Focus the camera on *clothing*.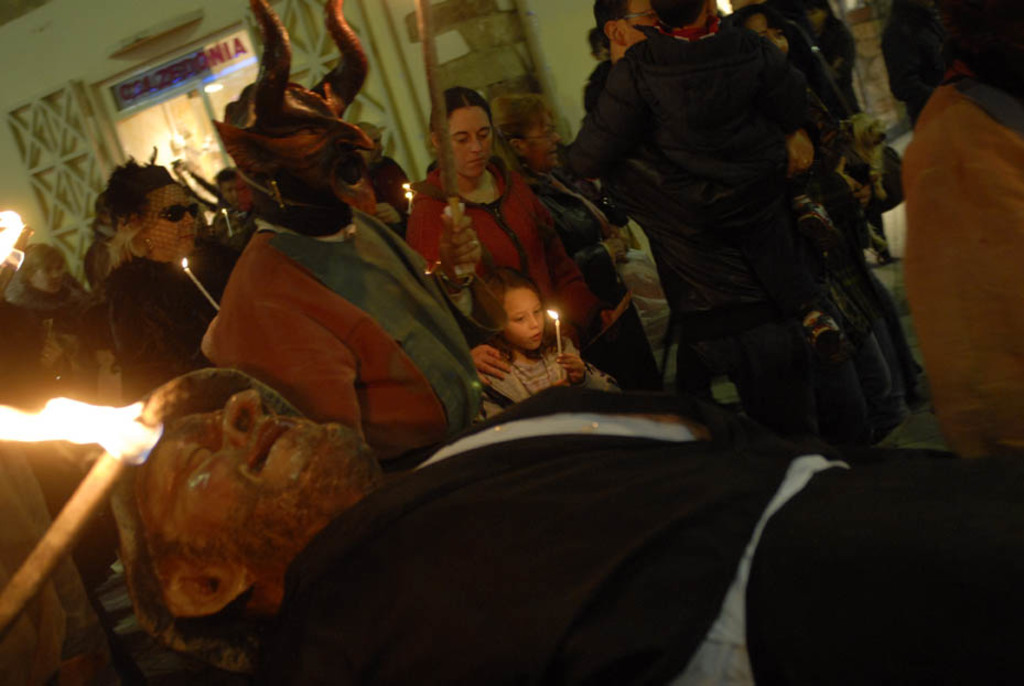
Focus region: [left=399, top=154, right=589, bottom=339].
